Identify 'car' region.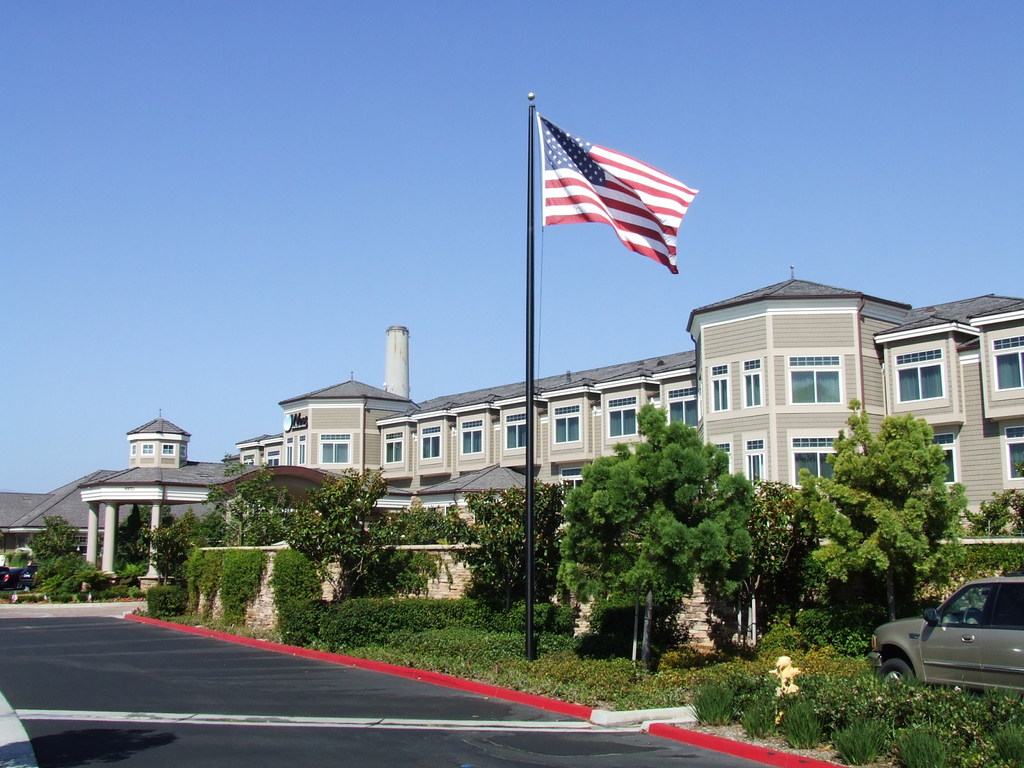
Region: x1=20, y1=564, x2=41, y2=591.
